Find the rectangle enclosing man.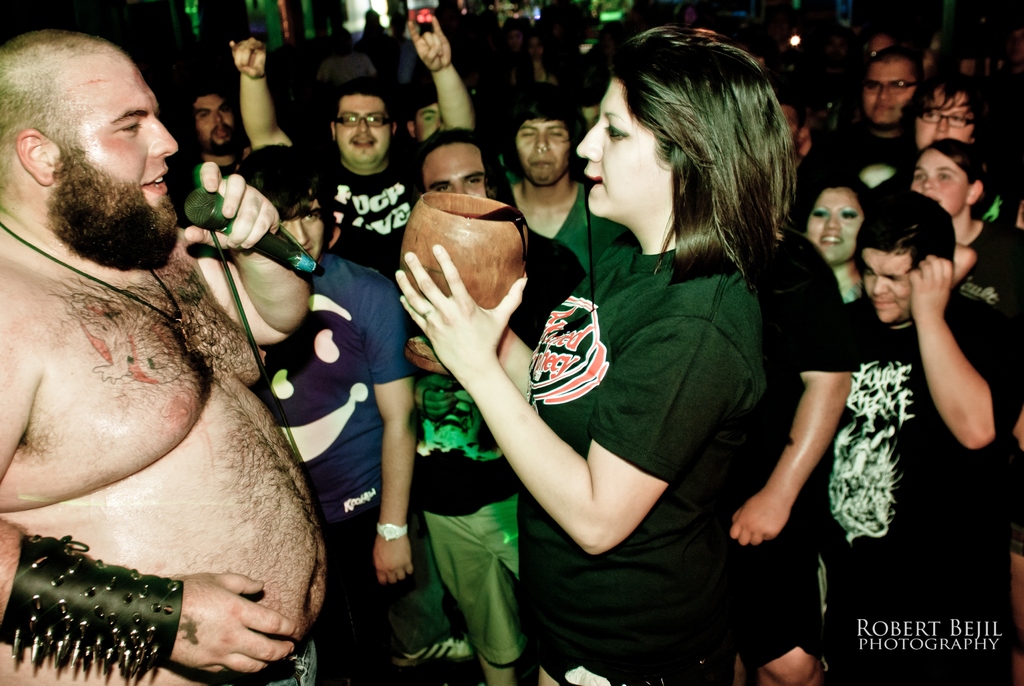
crop(229, 0, 480, 274).
